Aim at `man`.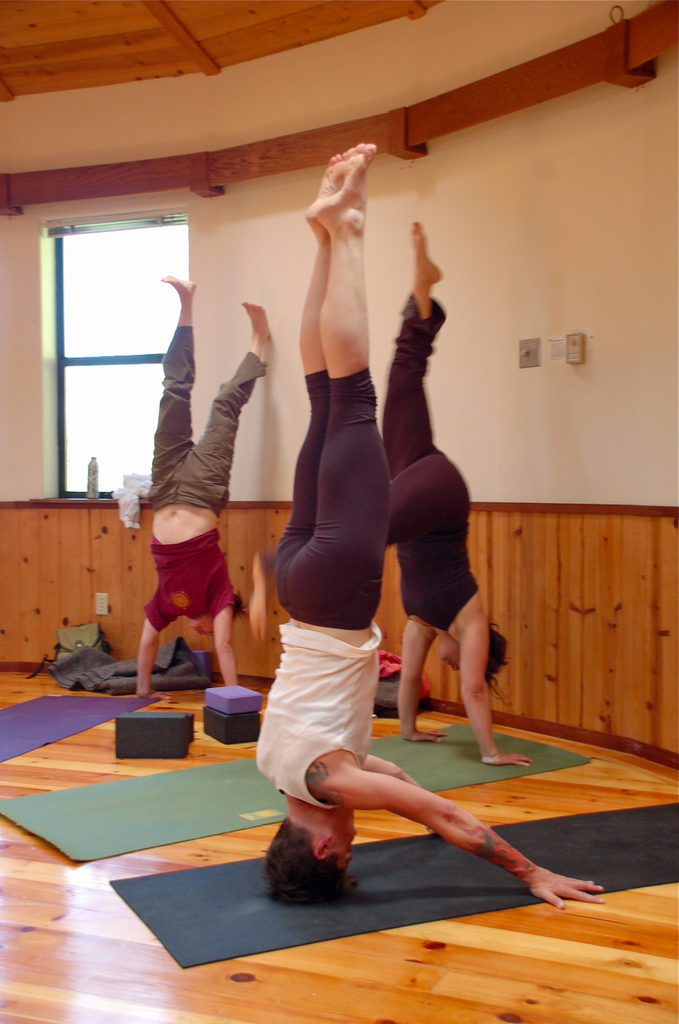
Aimed at 377:211:511:767.
